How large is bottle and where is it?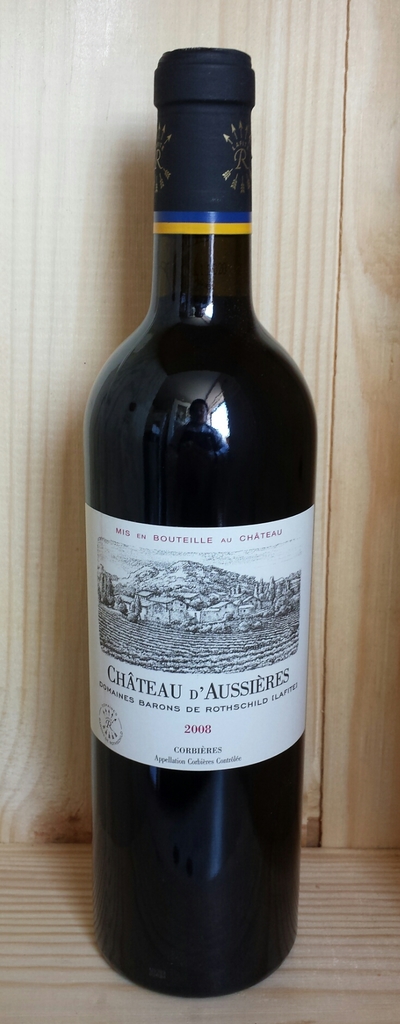
Bounding box: detection(86, 52, 316, 1000).
